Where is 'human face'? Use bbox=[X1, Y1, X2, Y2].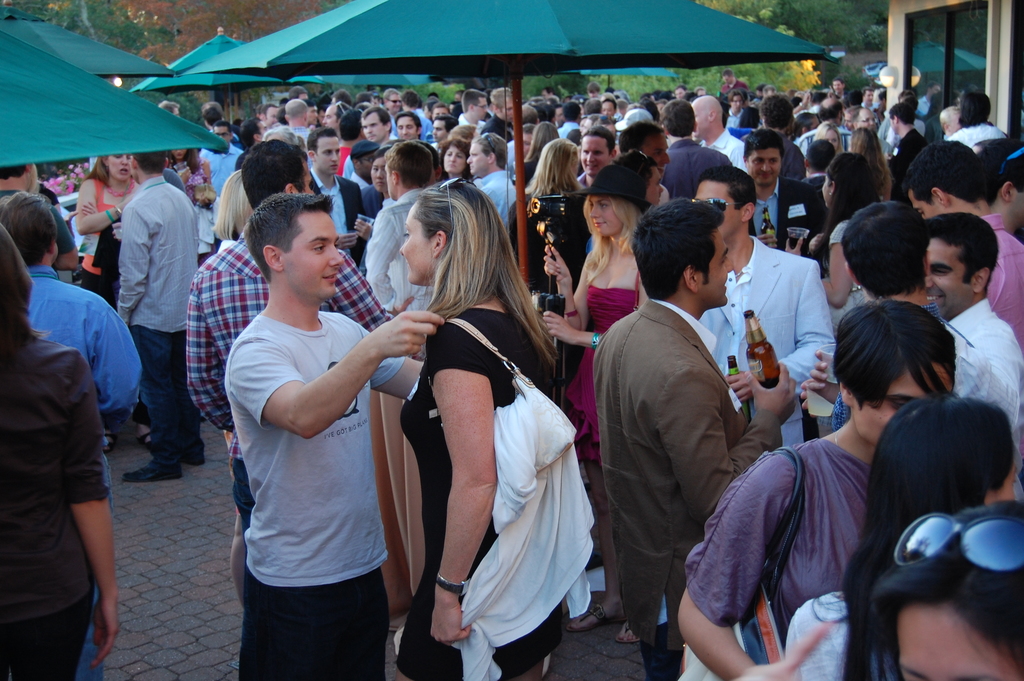
bbox=[824, 131, 838, 151].
